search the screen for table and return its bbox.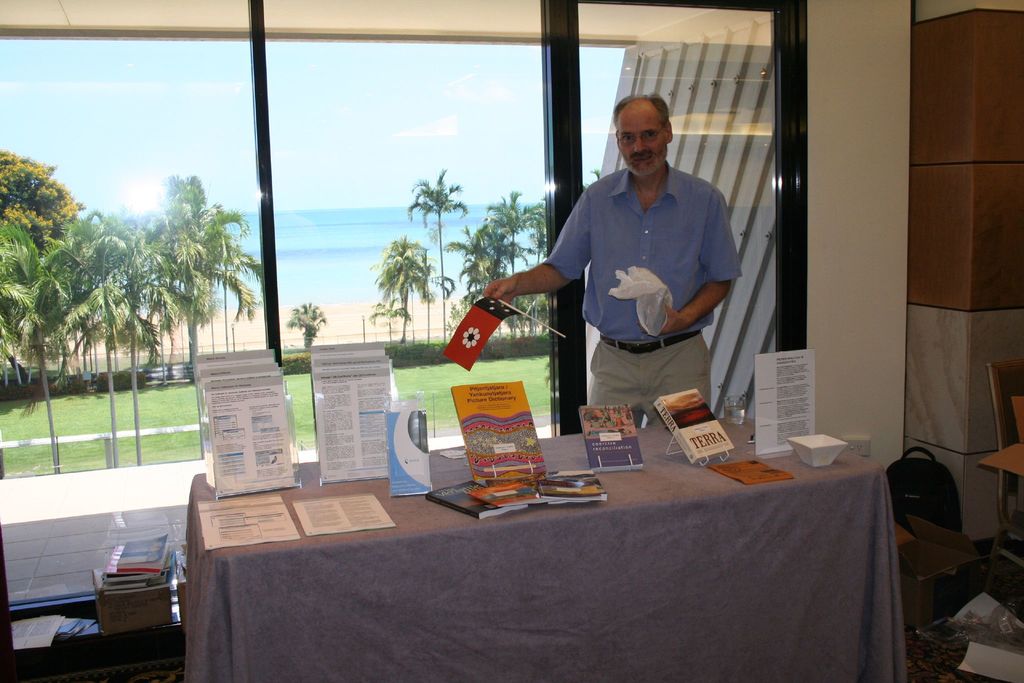
Found: 191 417 889 682.
